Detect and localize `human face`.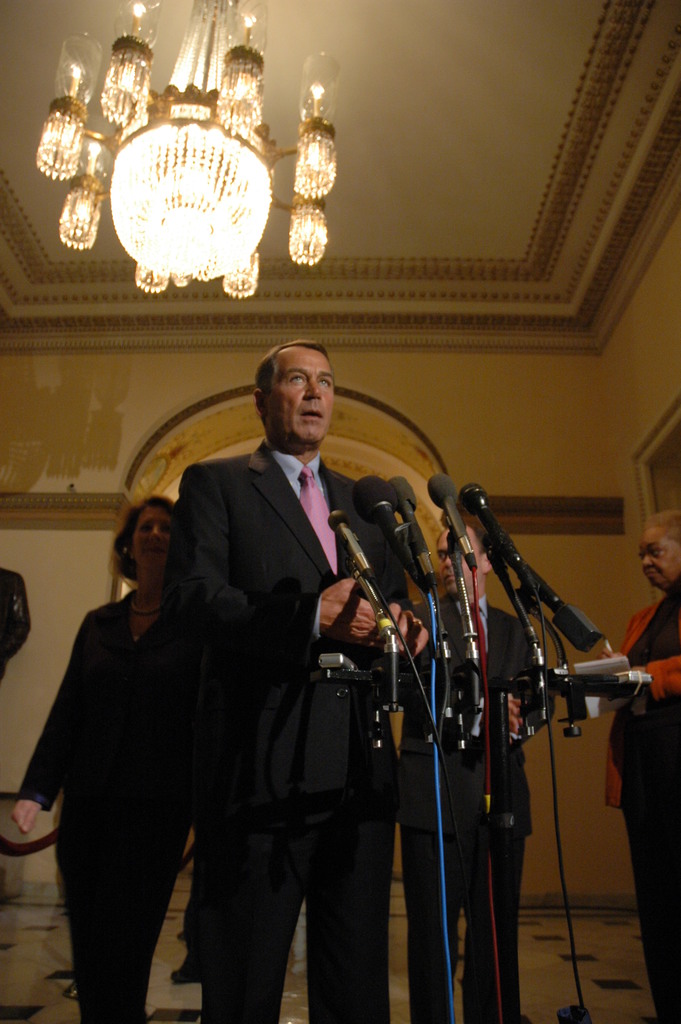
Localized at 642/524/678/591.
